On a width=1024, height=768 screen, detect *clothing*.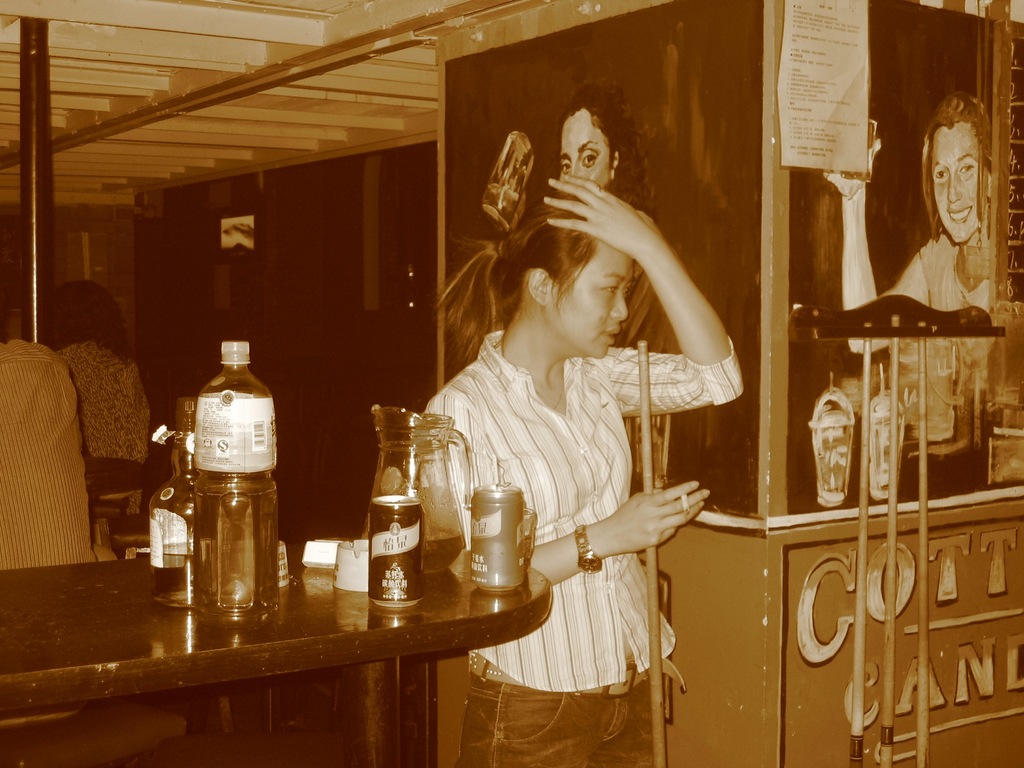
bbox(0, 331, 112, 708).
